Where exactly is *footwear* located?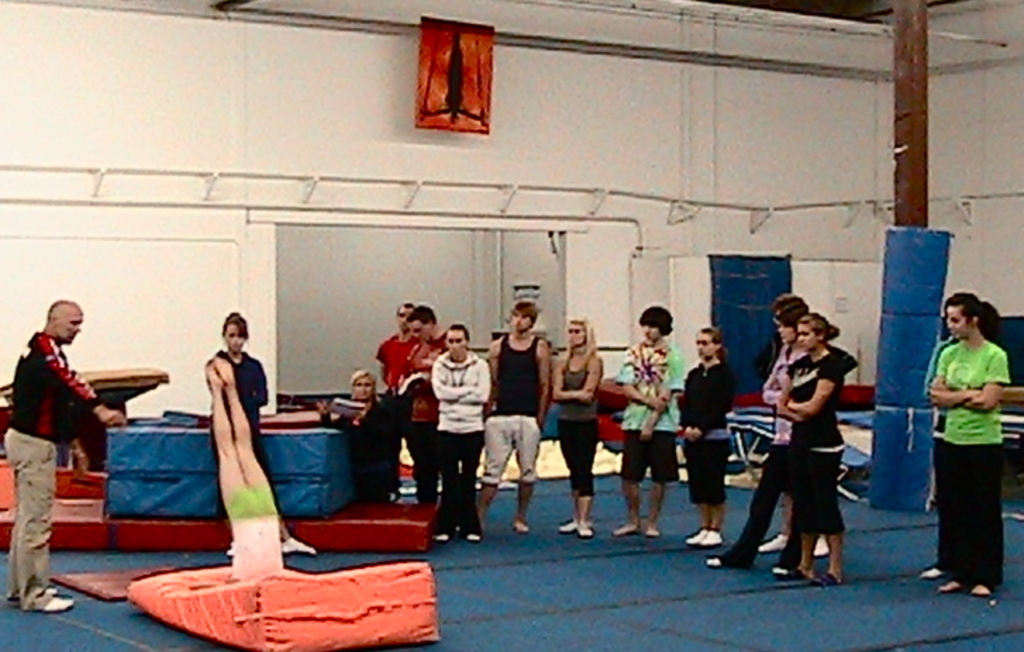
Its bounding box is <bbox>808, 539, 834, 553</bbox>.
